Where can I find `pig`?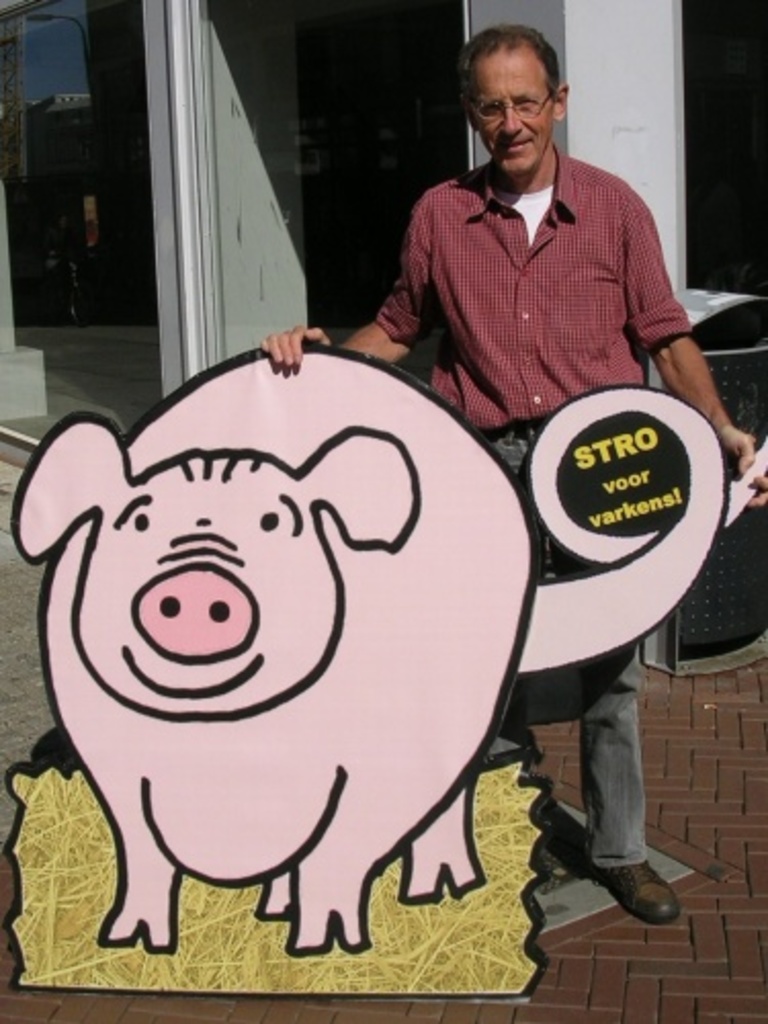
You can find it at BBox(12, 338, 766, 952).
